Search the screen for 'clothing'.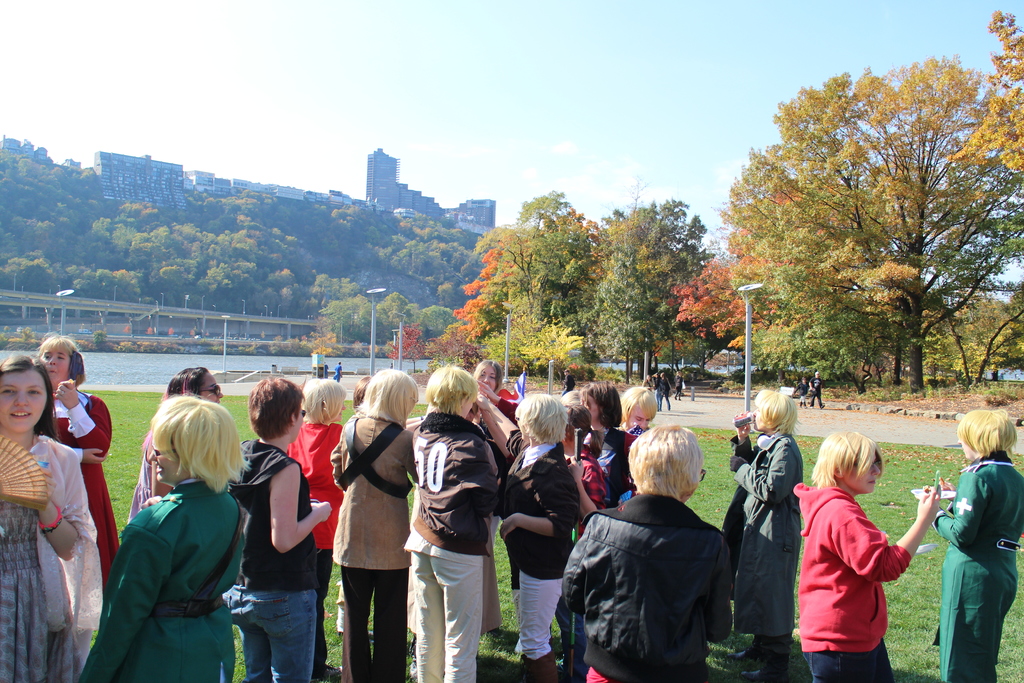
Found at [677,375,684,396].
